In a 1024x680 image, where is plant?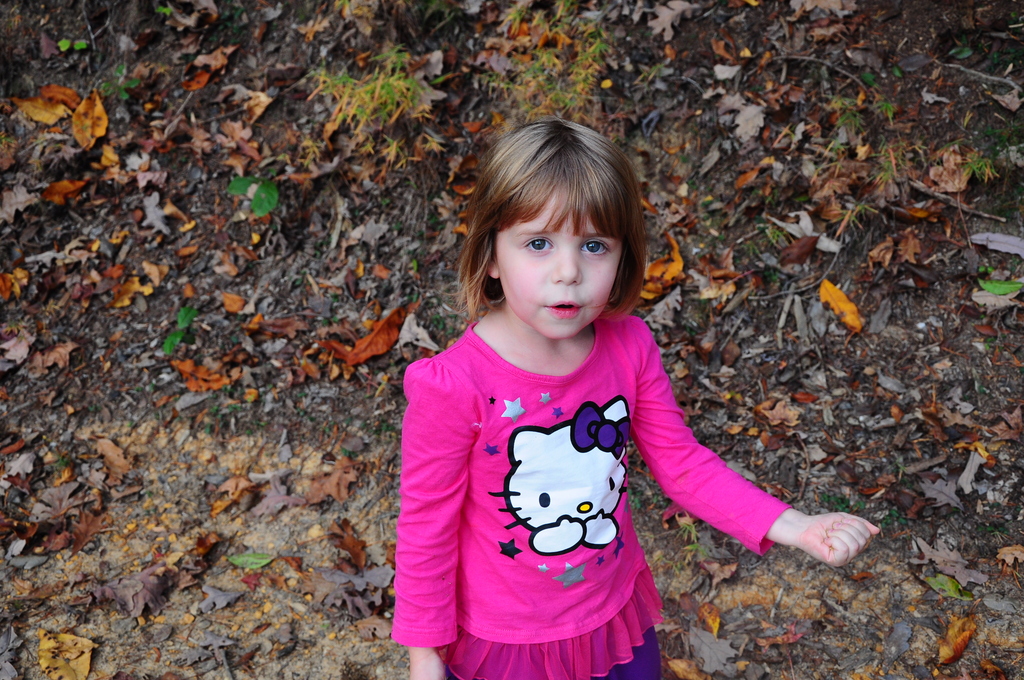
164, 307, 202, 360.
